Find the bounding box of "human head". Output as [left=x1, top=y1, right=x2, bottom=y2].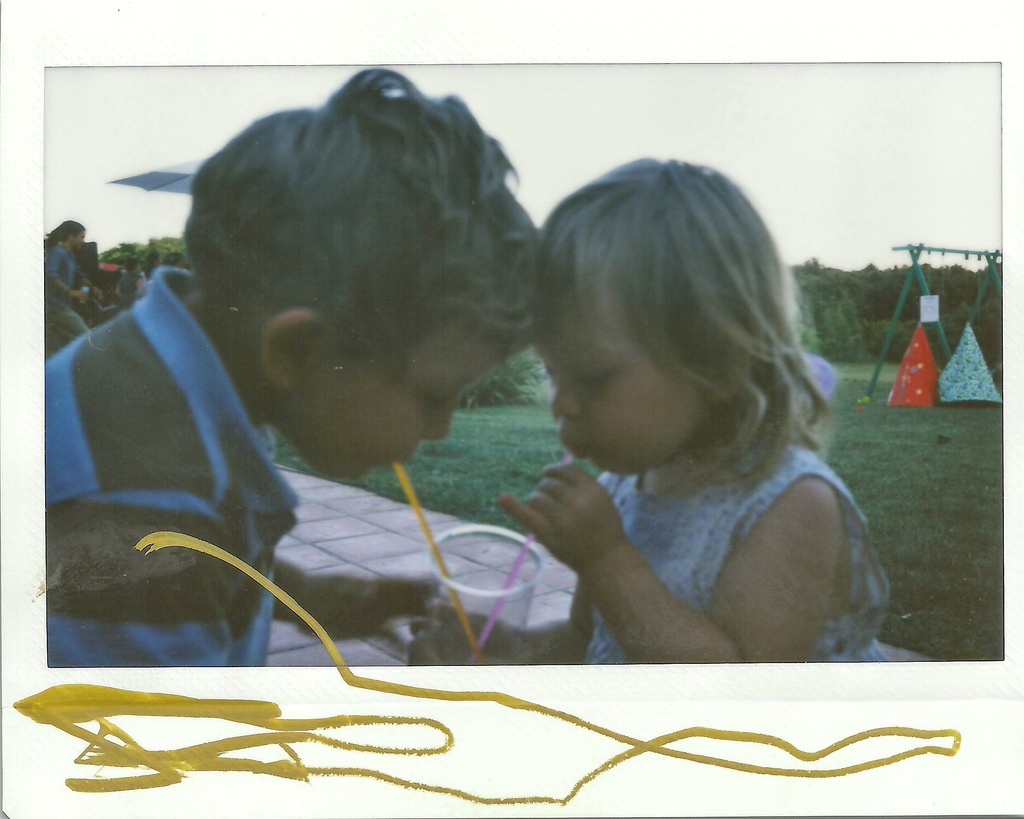
[left=53, top=215, right=85, bottom=253].
